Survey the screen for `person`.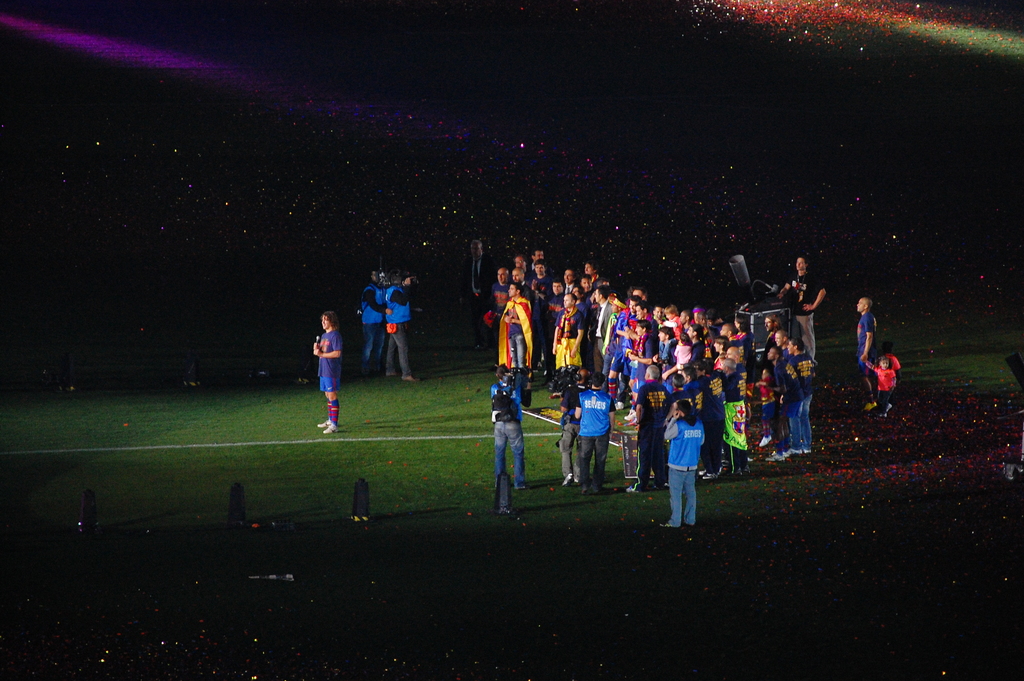
Survey found: <region>661, 395, 707, 531</region>.
